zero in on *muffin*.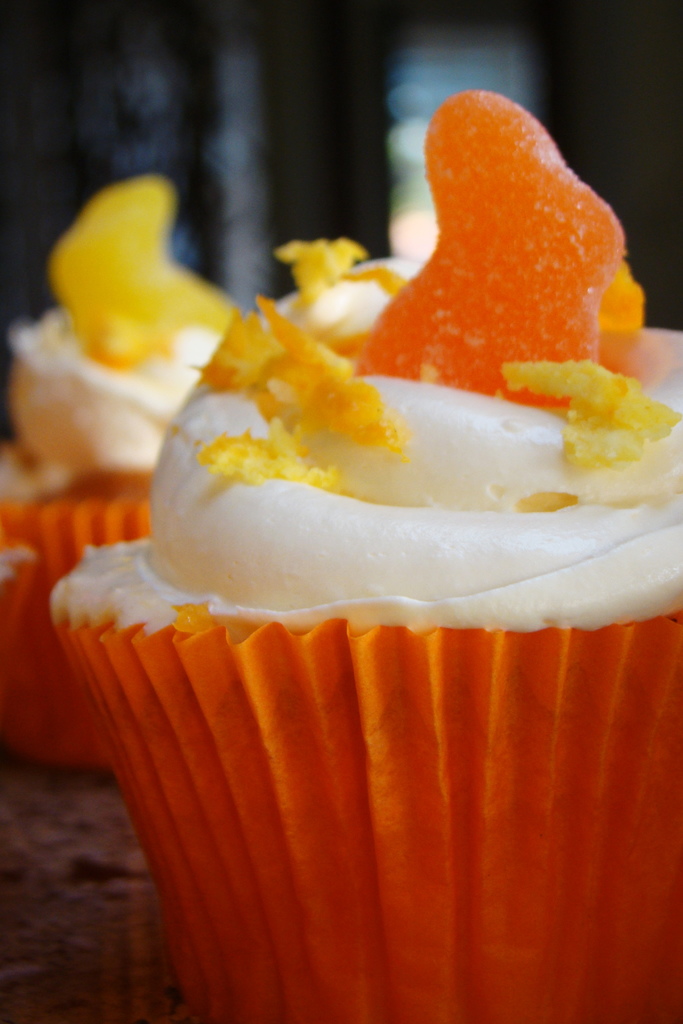
Zeroed in: 246,225,400,354.
